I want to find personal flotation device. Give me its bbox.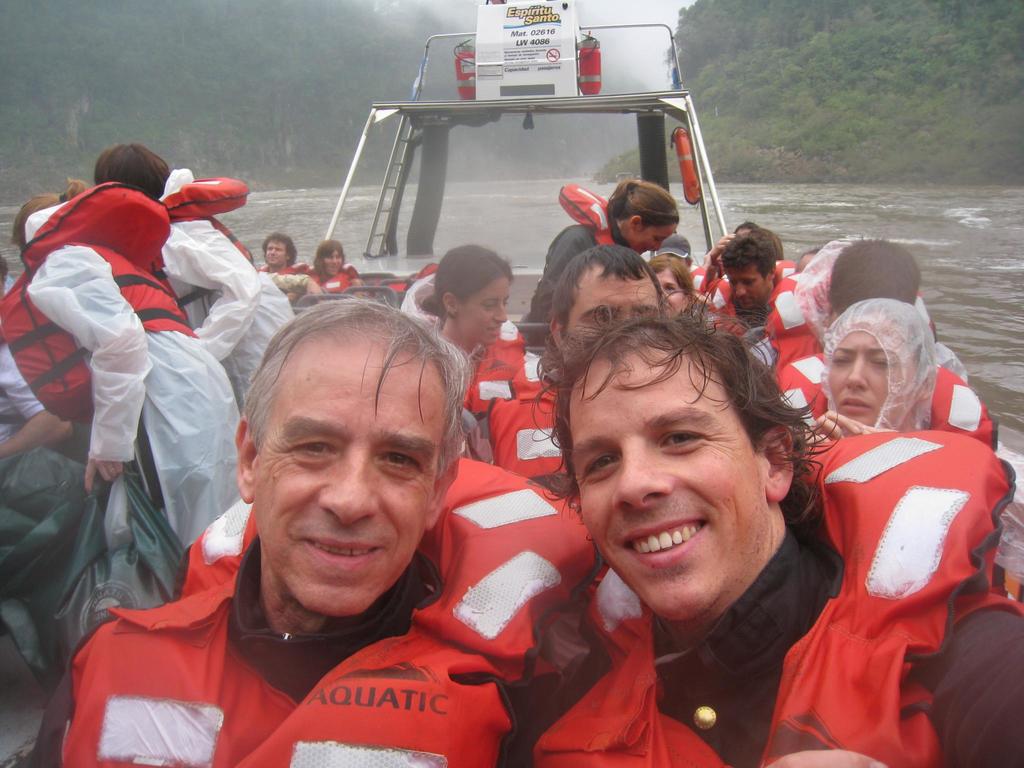
box(293, 257, 354, 301).
